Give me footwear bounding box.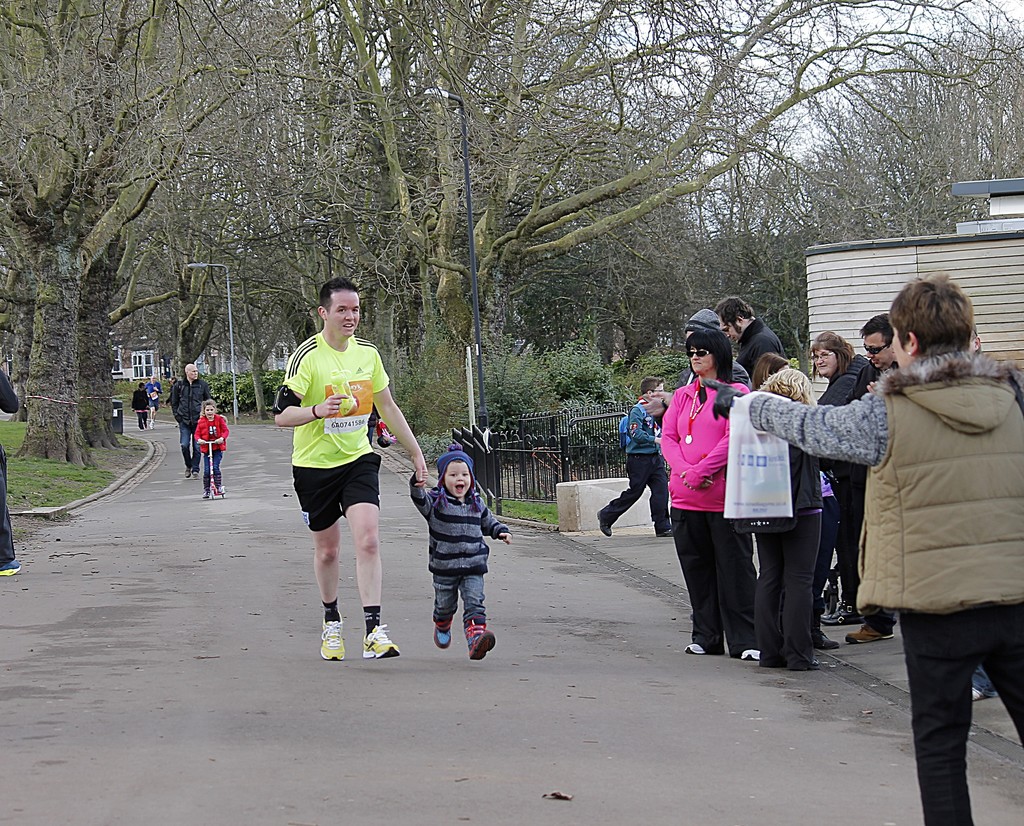
[151,423,154,430].
